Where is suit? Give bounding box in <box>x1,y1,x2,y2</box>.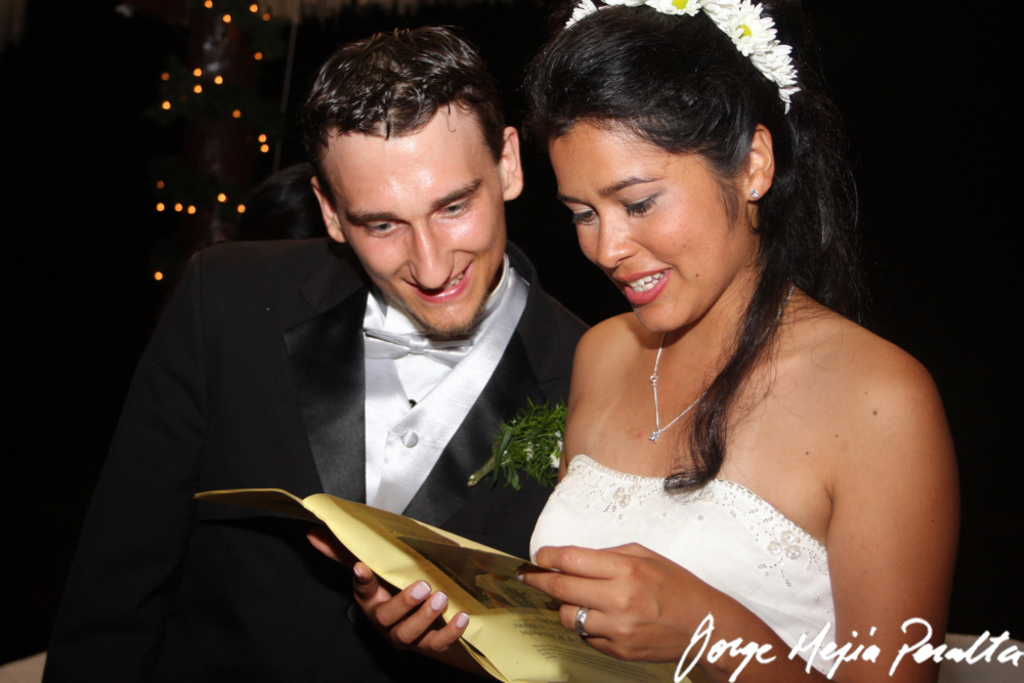
<box>68,184,602,643</box>.
